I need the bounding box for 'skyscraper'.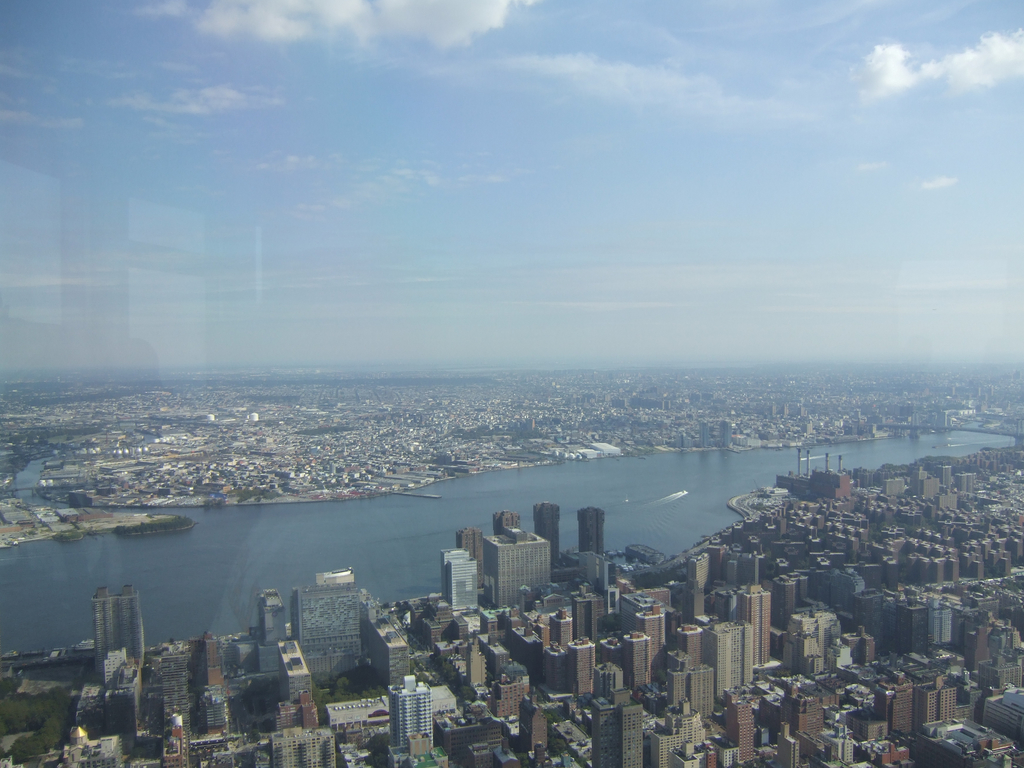
Here it is: 439 545 471 607.
